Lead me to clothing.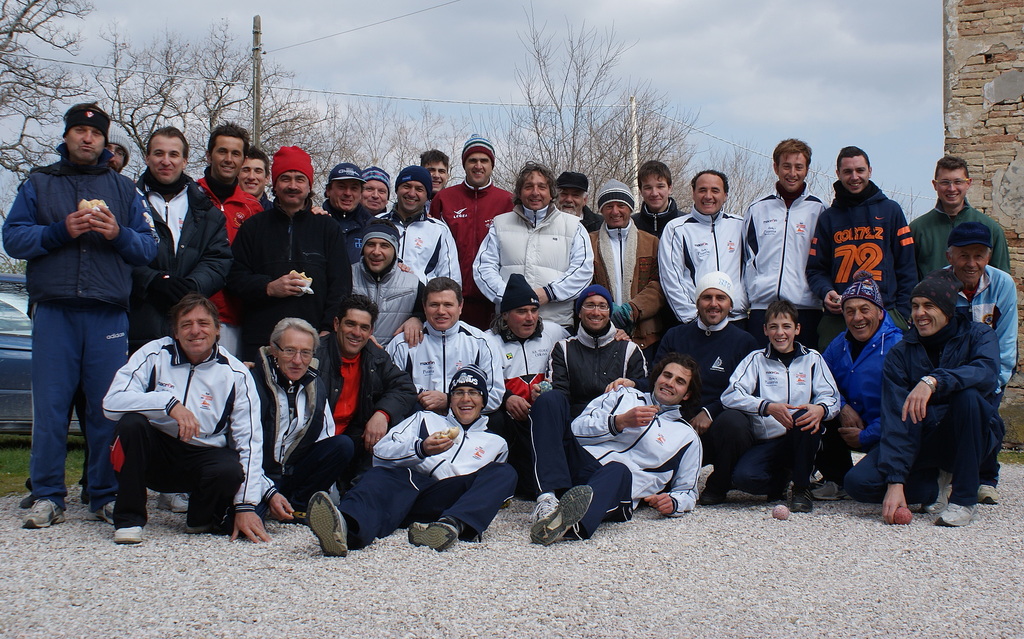
Lead to box(248, 343, 340, 506).
